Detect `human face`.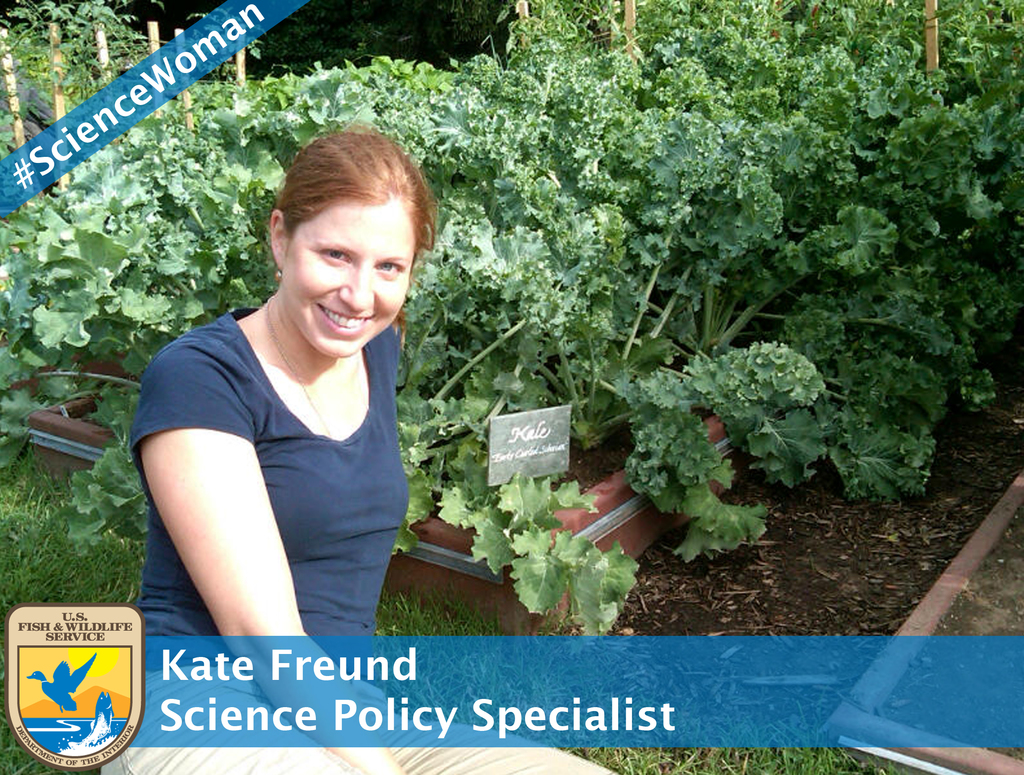
Detected at {"x1": 276, "y1": 195, "x2": 412, "y2": 362}.
